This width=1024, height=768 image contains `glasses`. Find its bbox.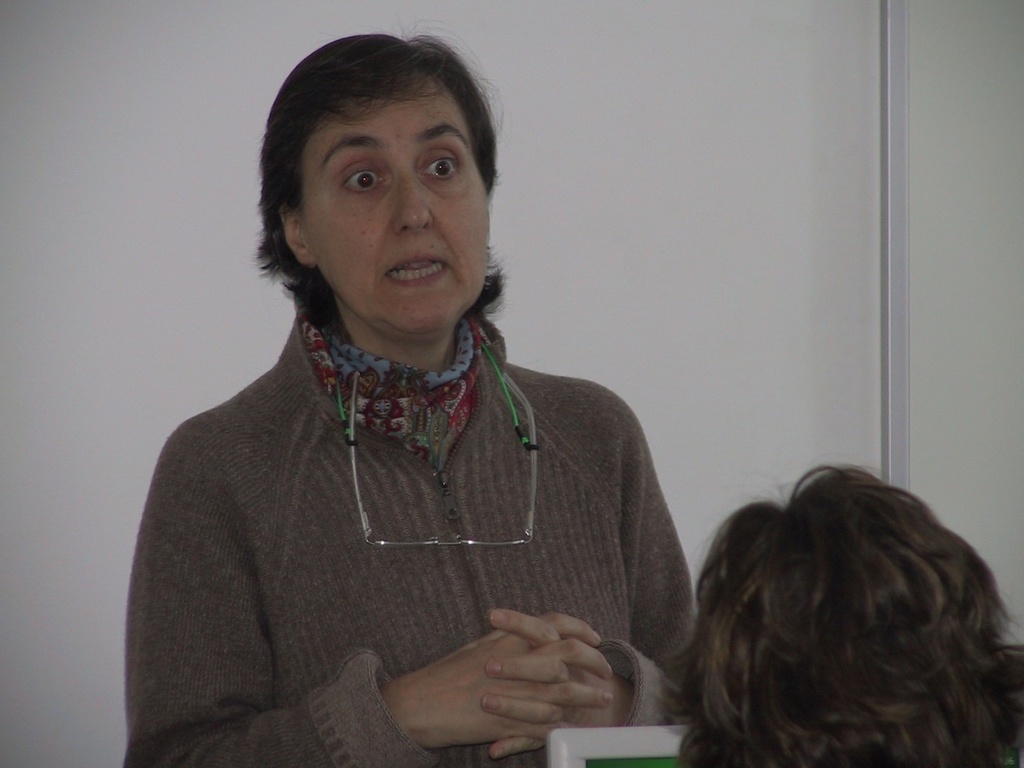
BBox(351, 374, 538, 547).
